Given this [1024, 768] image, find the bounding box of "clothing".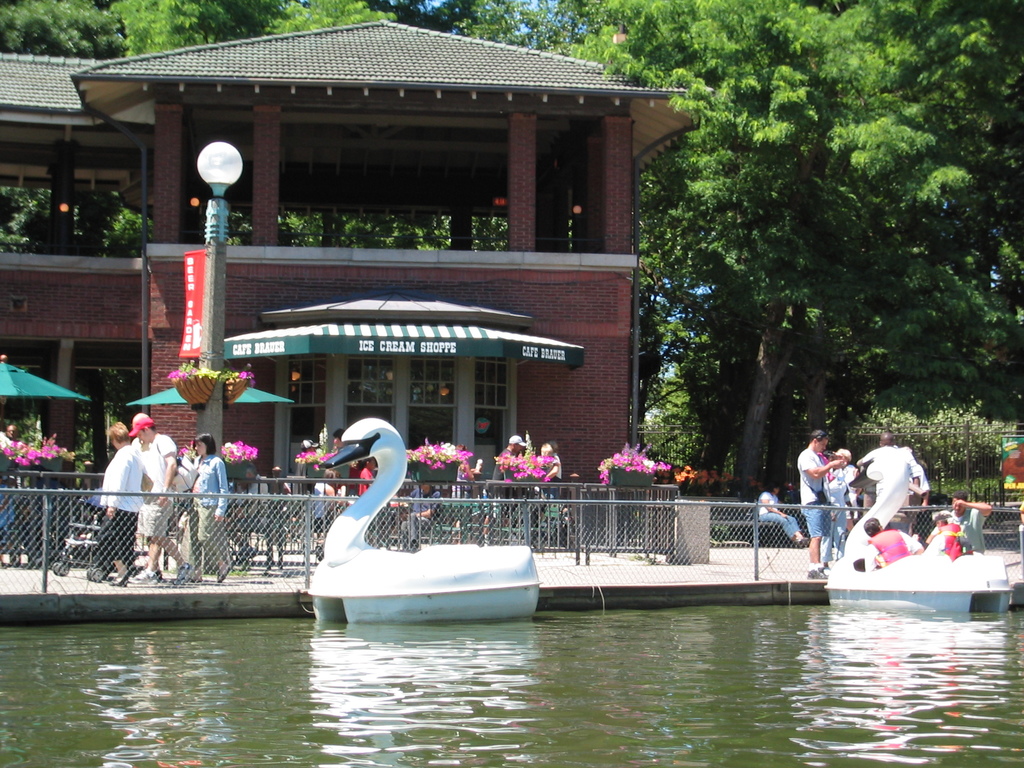
l=146, t=428, r=178, b=536.
